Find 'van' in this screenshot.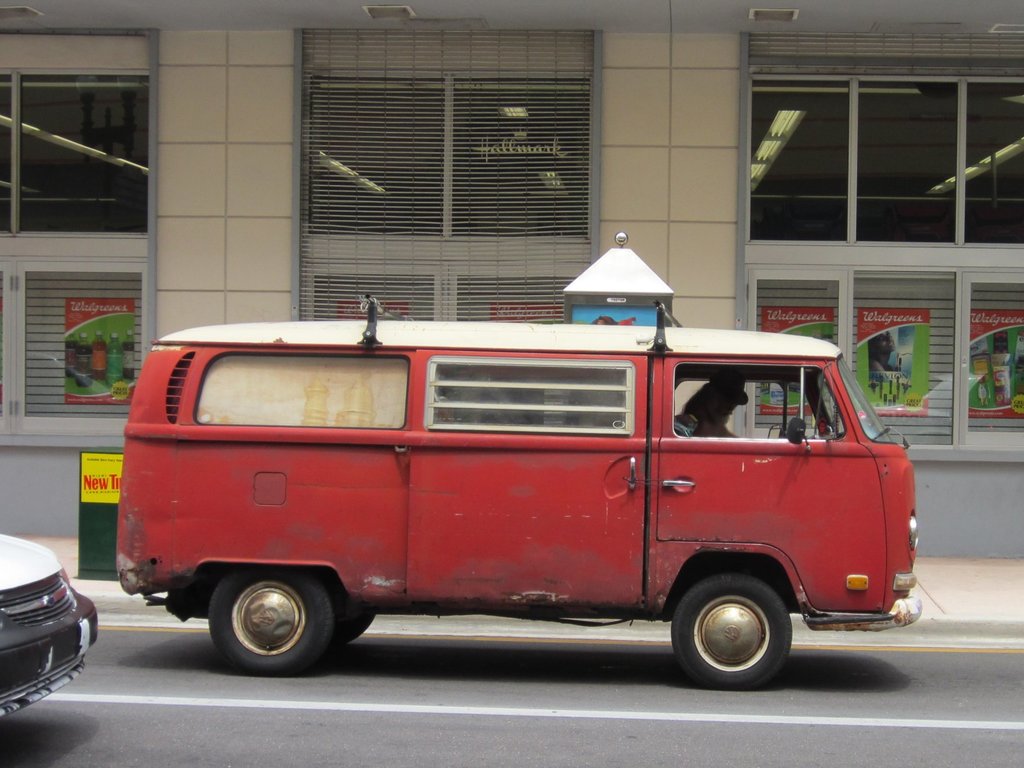
The bounding box for 'van' is 113/294/925/680.
